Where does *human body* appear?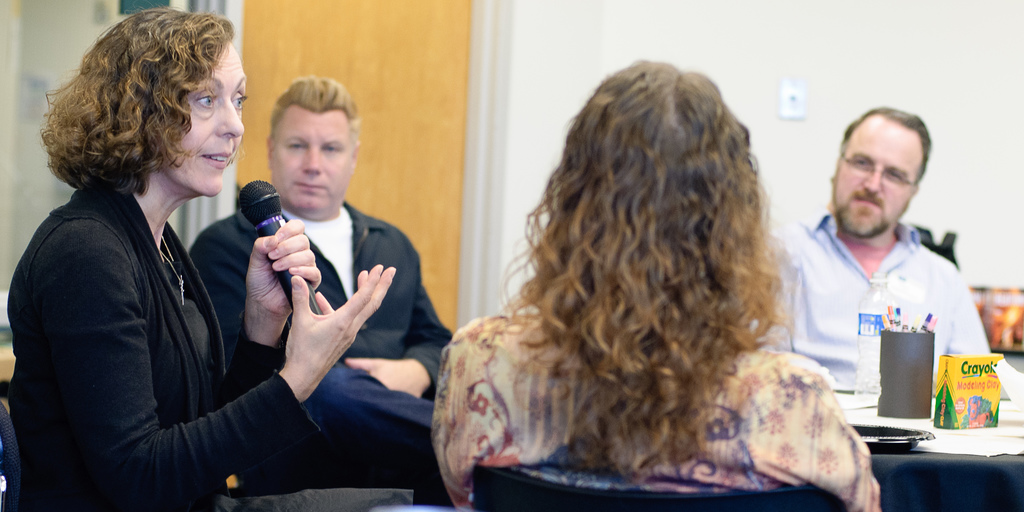
Appears at crop(447, 53, 878, 511).
